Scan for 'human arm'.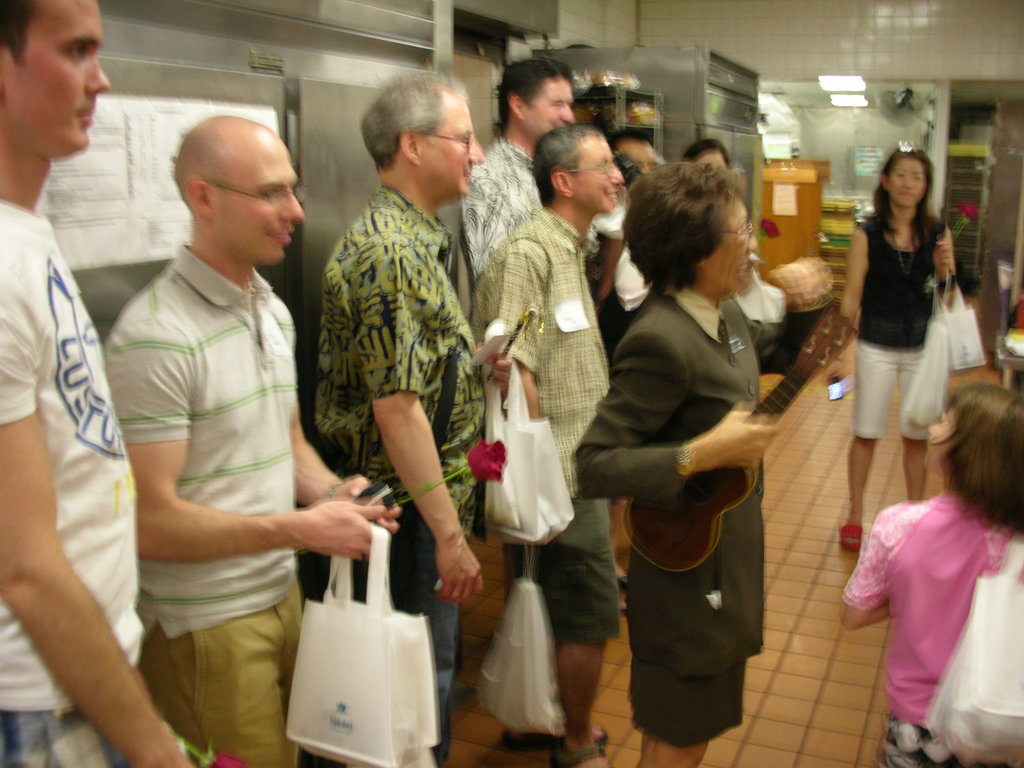
Scan result: {"x1": 289, "y1": 362, "x2": 419, "y2": 543}.
